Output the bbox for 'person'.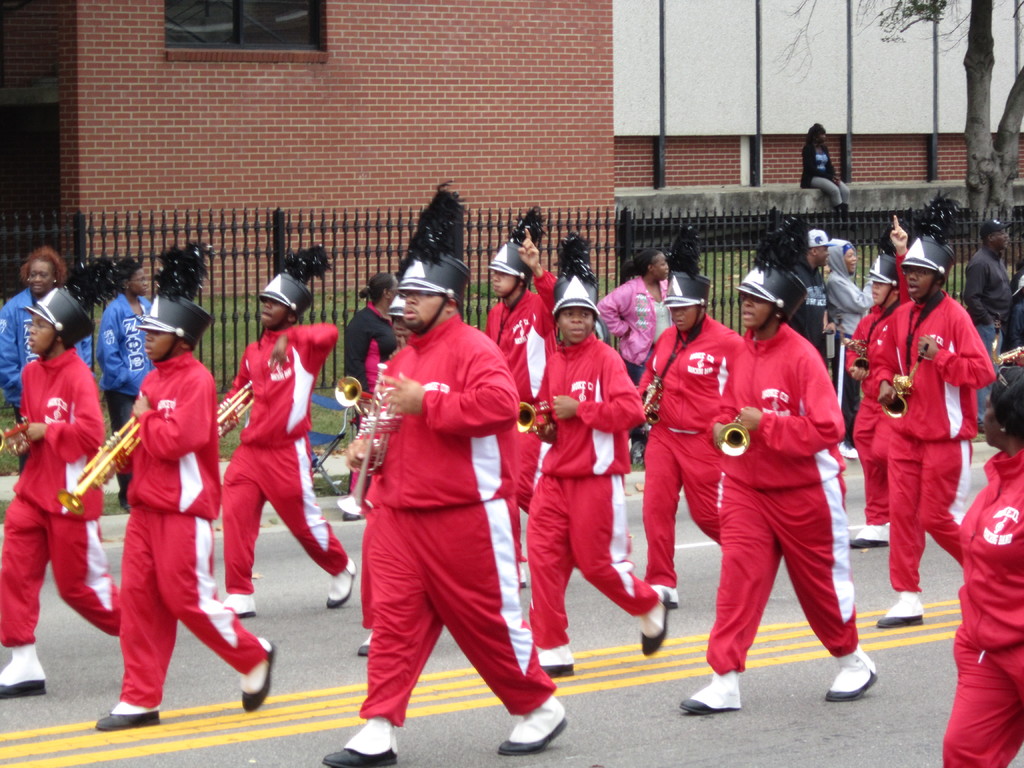
bbox(0, 243, 88, 410).
